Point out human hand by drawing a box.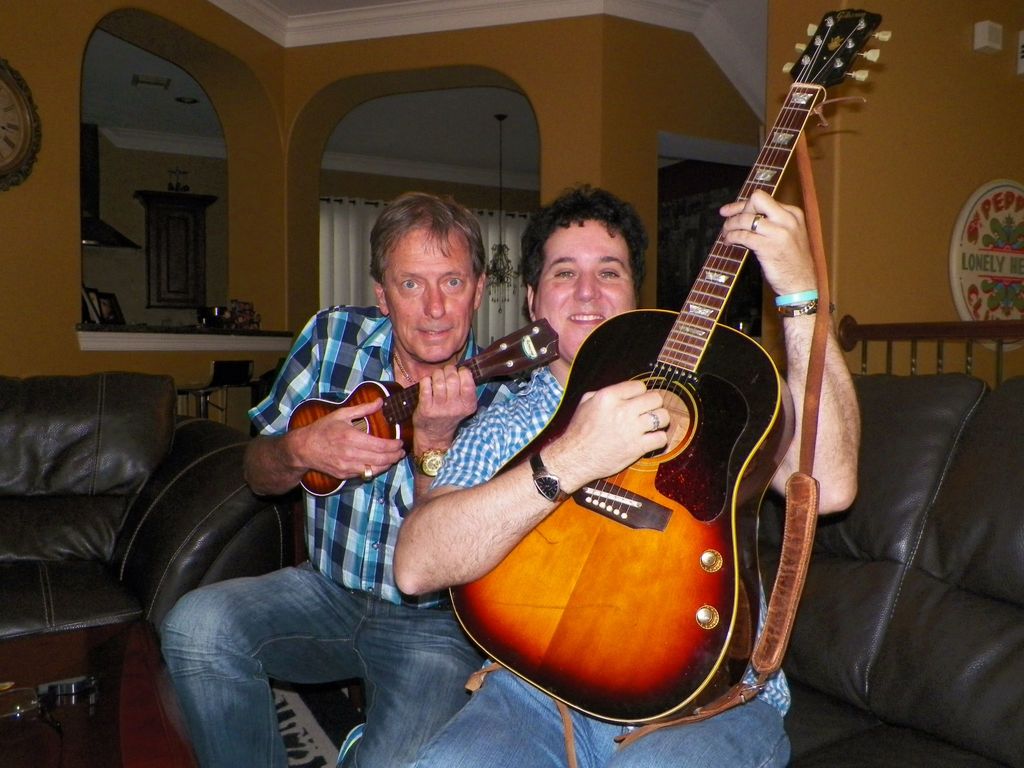
bbox(716, 187, 817, 301).
